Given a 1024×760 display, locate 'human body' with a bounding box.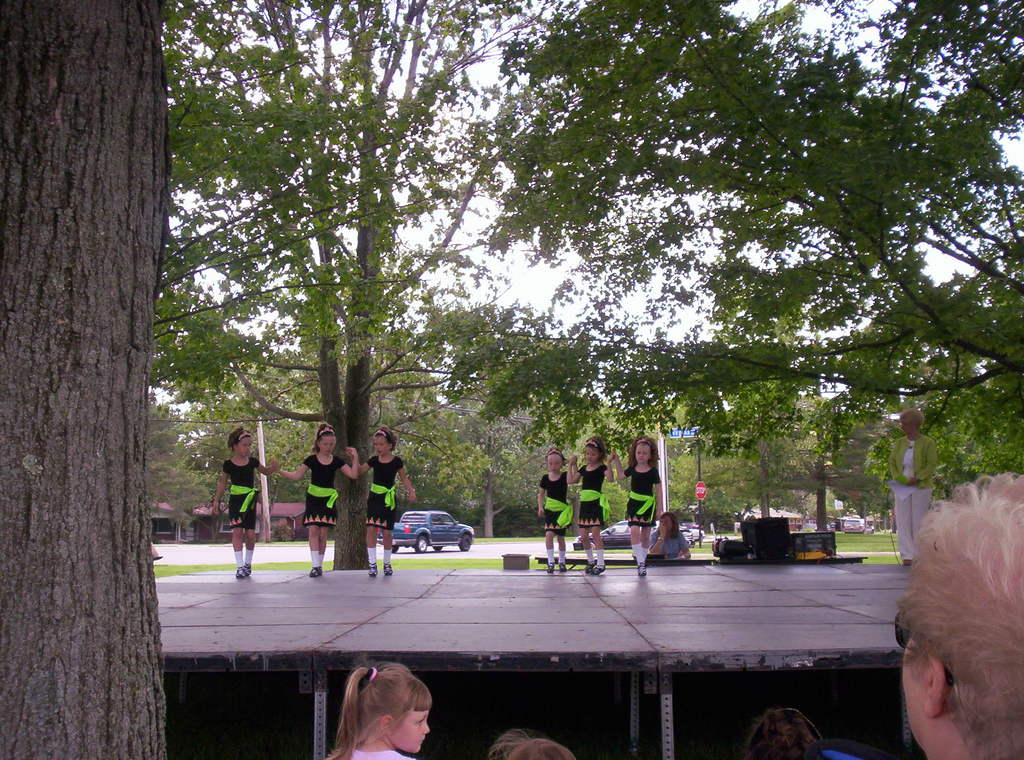
Located: [x1=536, y1=460, x2=580, y2=574].
